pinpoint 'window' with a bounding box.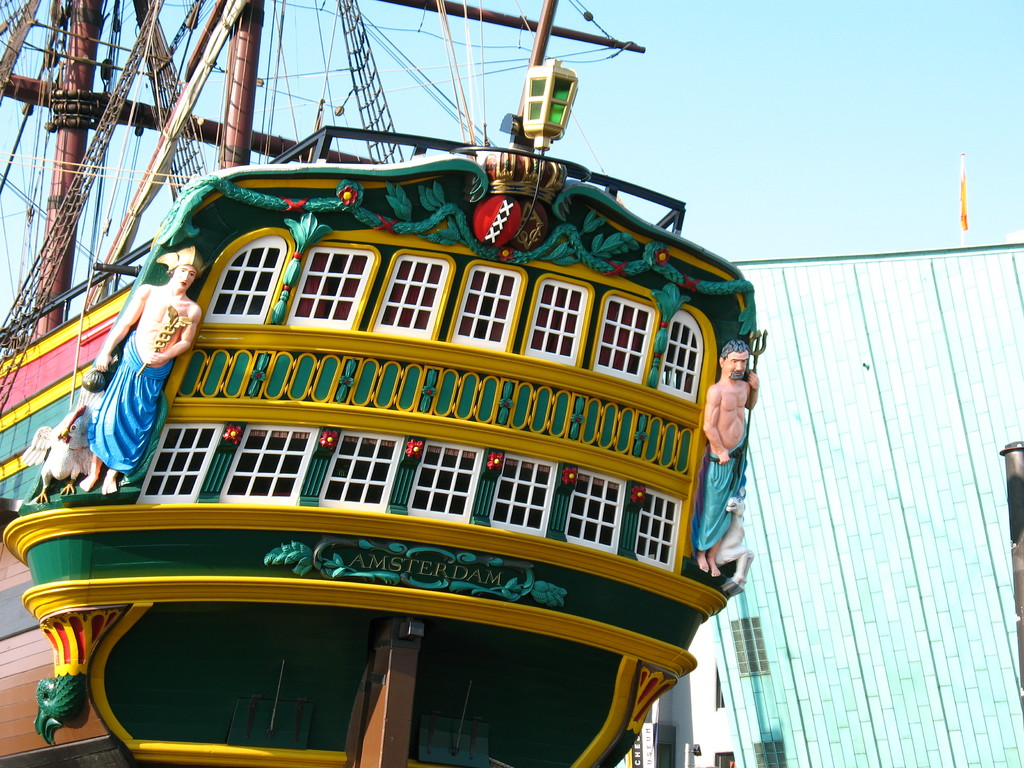
BBox(284, 243, 385, 335).
